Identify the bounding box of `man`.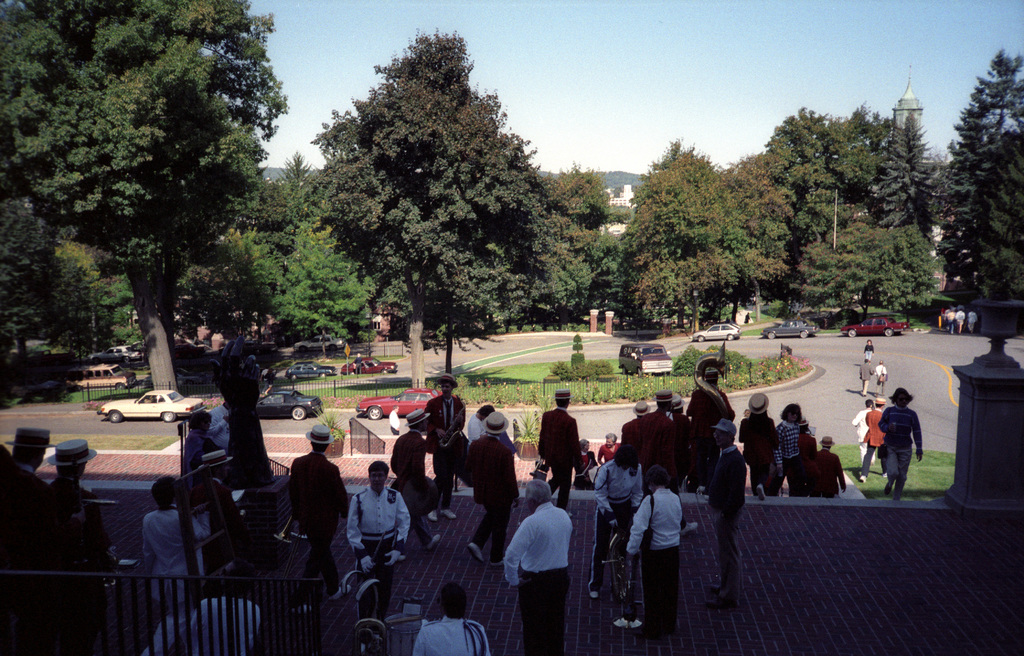
<bbox>49, 433, 120, 655</bbox>.
